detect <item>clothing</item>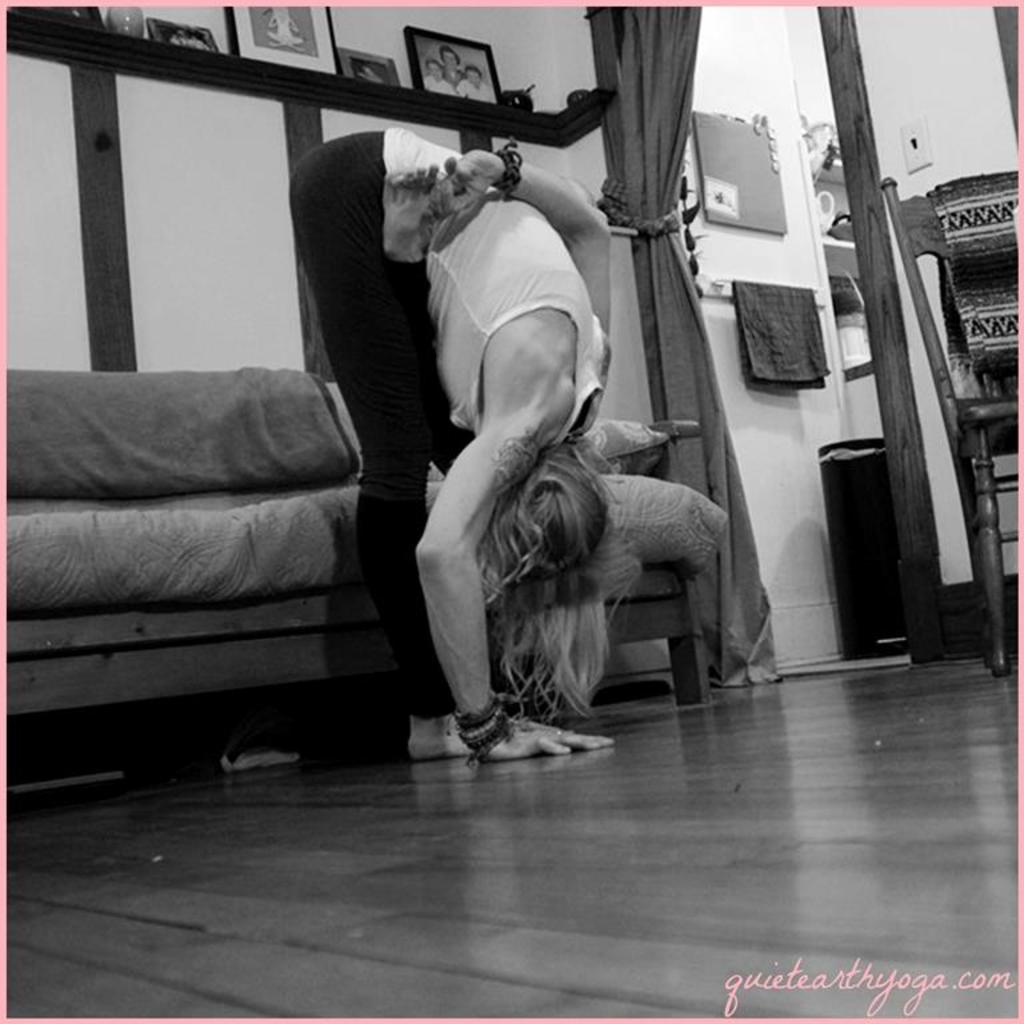
[417,79,453,92]
